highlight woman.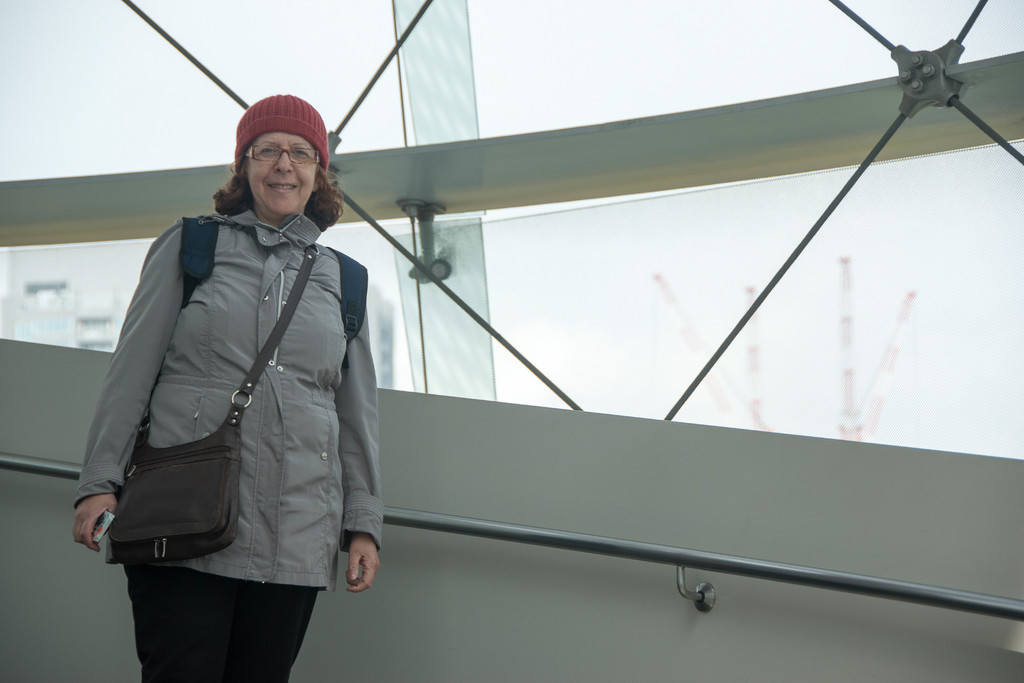
Highlighted region: locate(64, 92, 392, 682).
